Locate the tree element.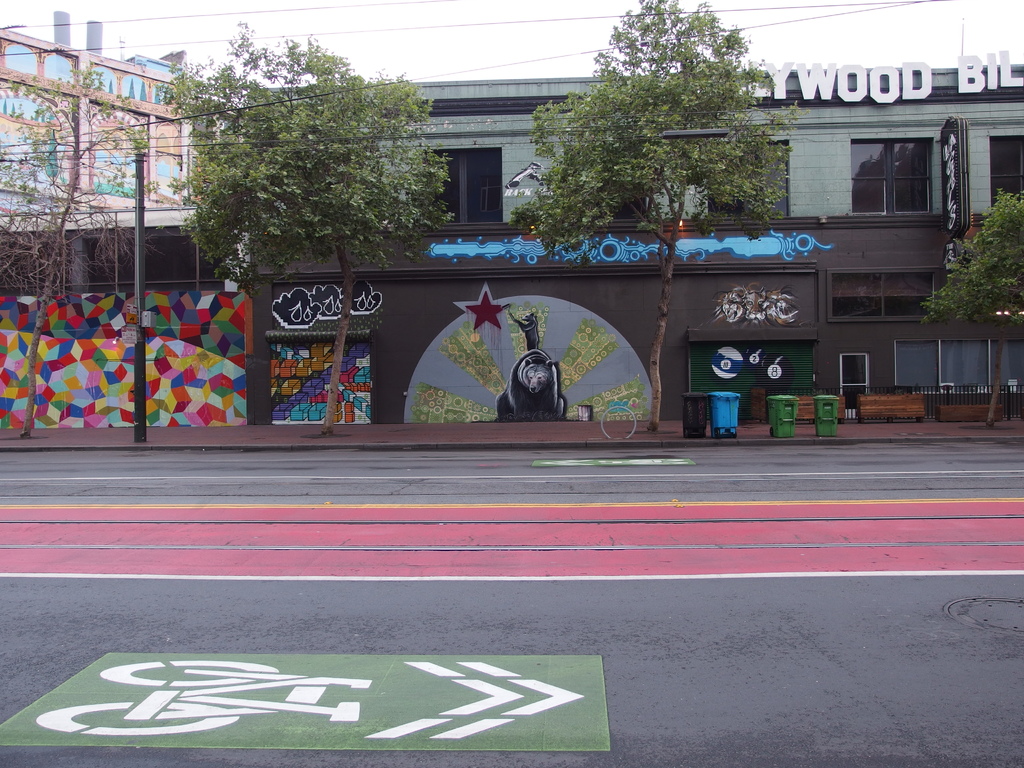
Element bbox: select_region(924, 195, 1023, 426).
